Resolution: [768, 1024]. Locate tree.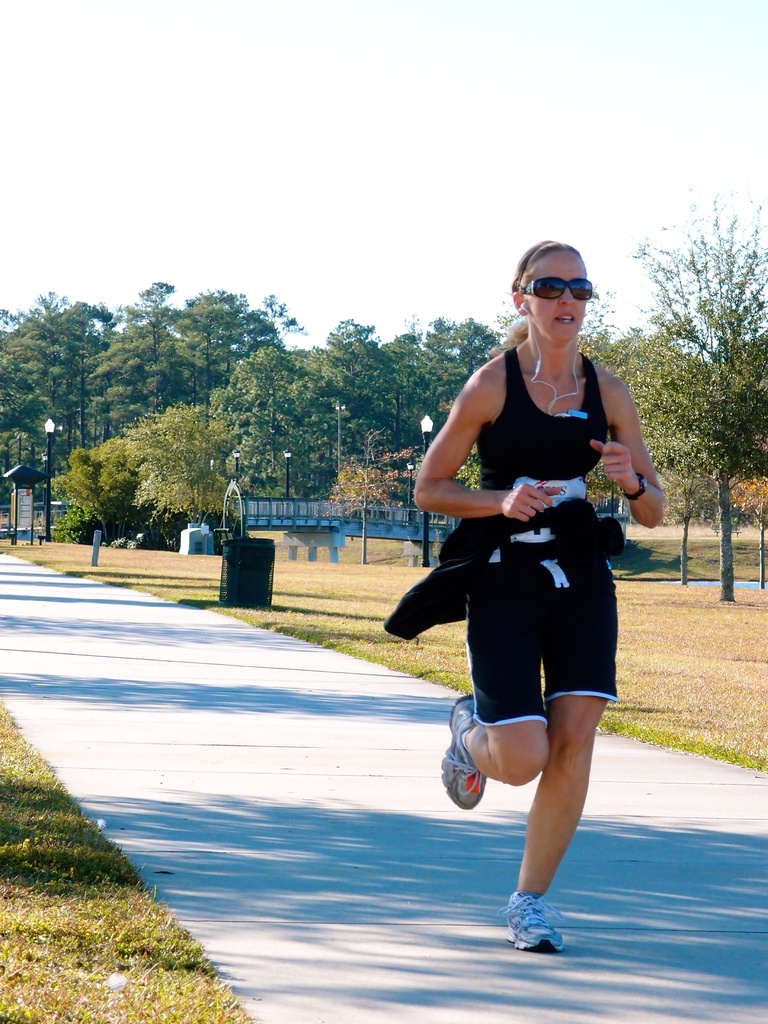
bbox(112, 404, 235, 548).
